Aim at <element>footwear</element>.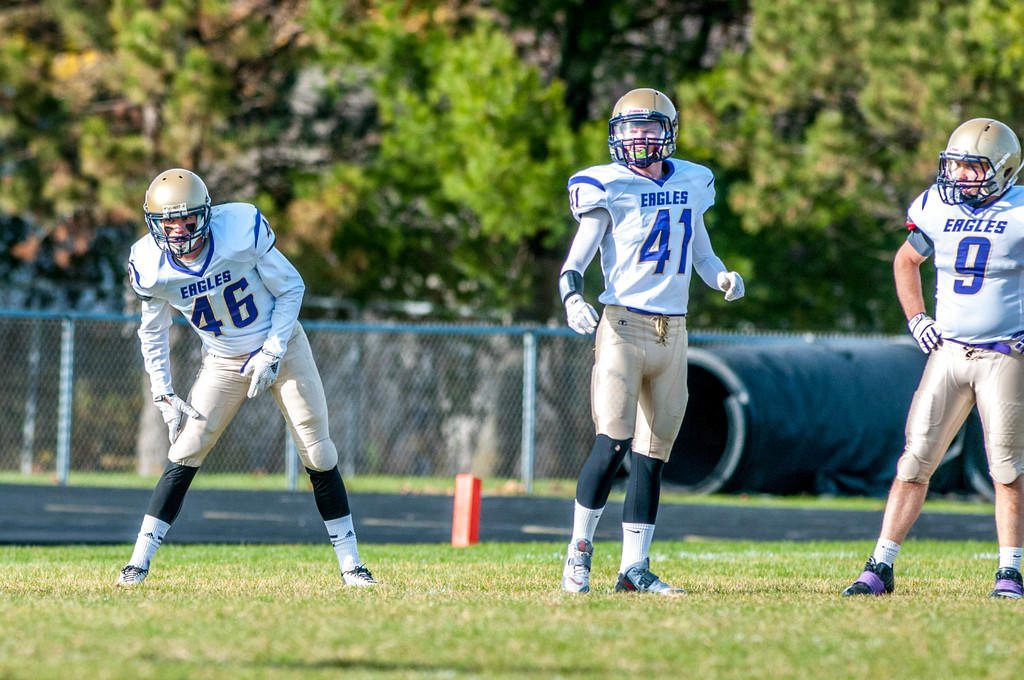
Aimed at <region>114, 559, 149, 592</region>.
